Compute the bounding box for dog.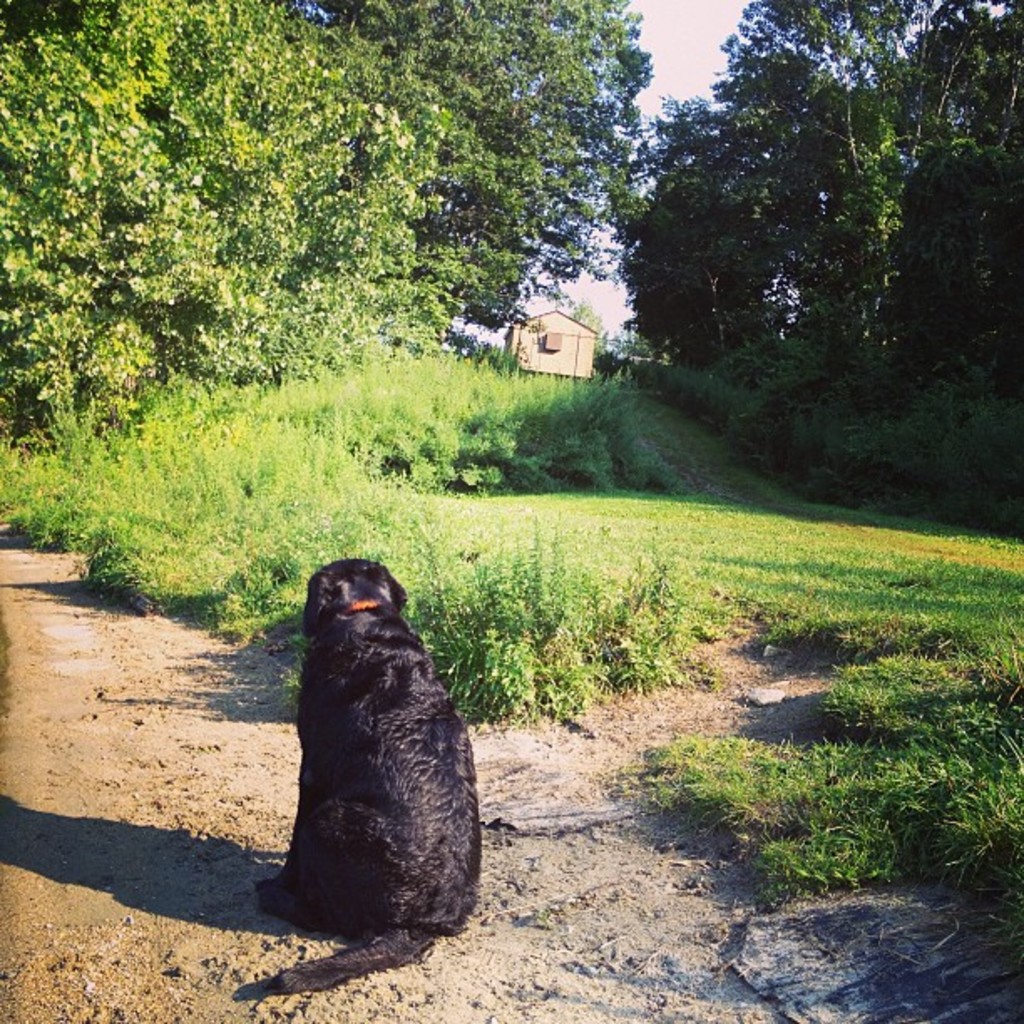
bbox(254, 557, 487, 987).
